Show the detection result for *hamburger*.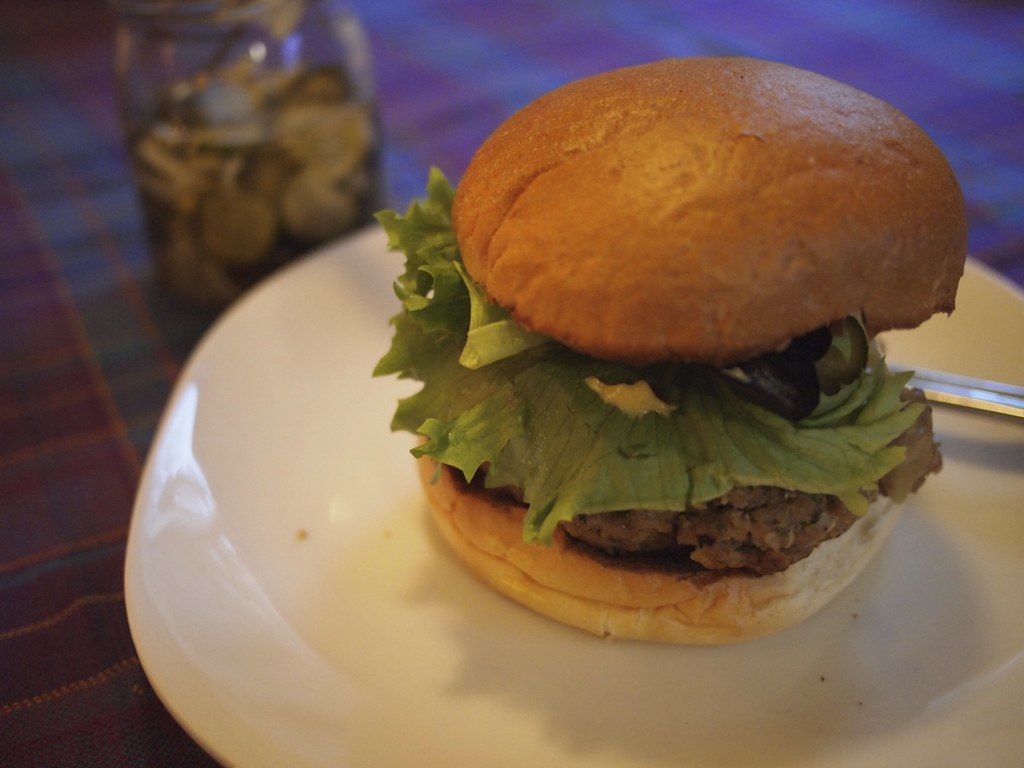
367/56/968/647.
